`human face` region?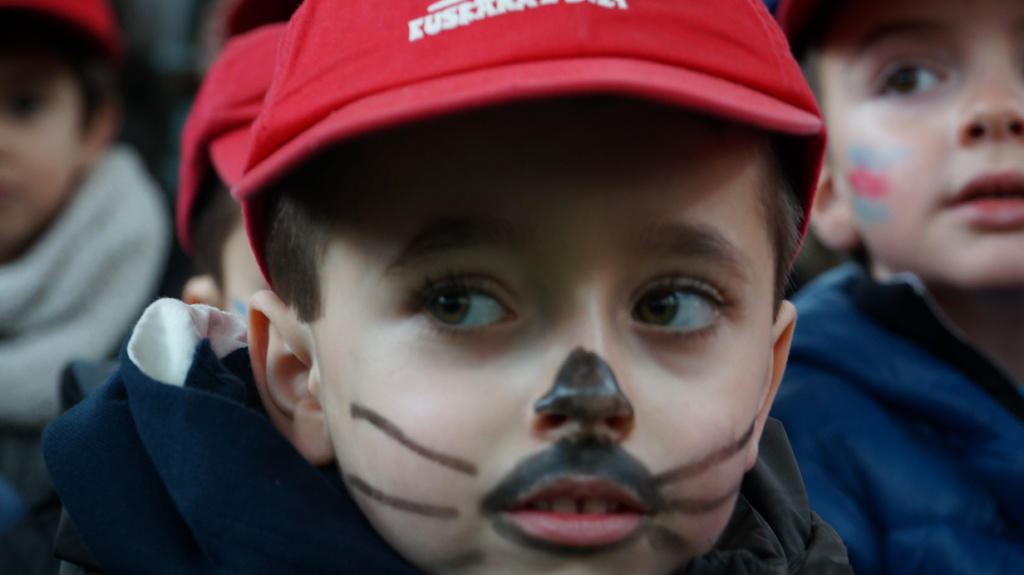
(828,0,1023,289)
